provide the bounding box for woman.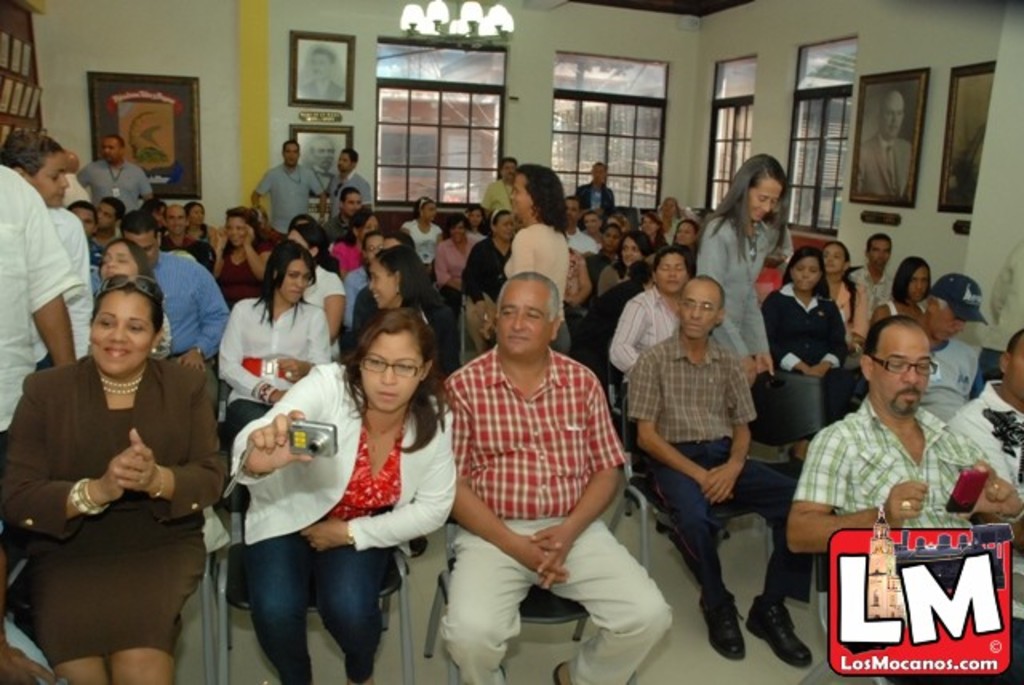
[x1=246, y1=304, x2=450, y2=674].
